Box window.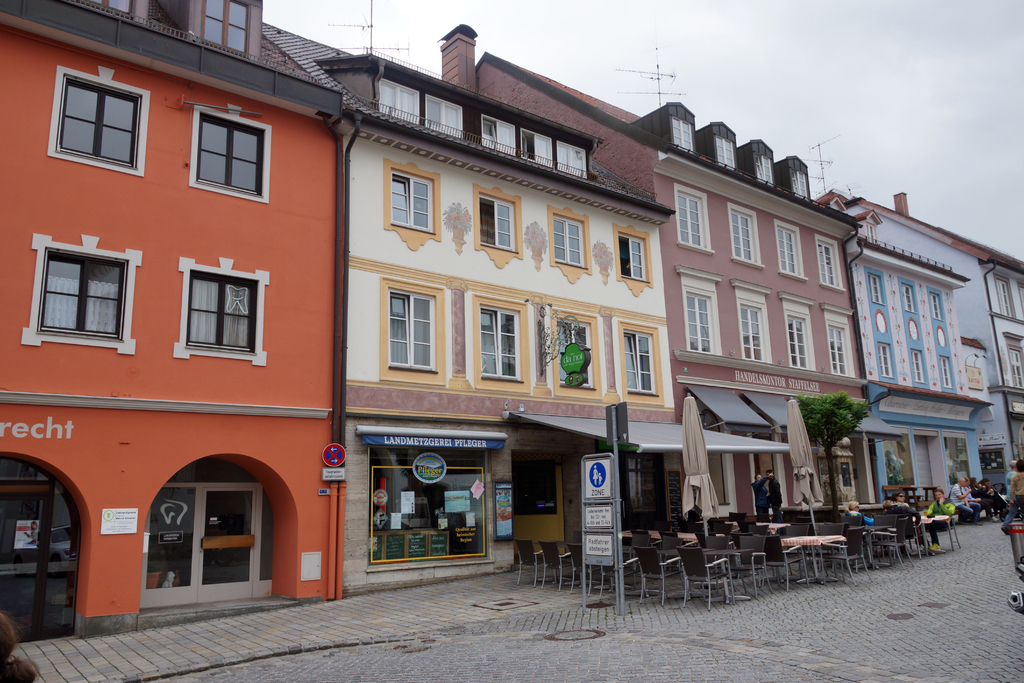
(554, 138, 591, 179).
